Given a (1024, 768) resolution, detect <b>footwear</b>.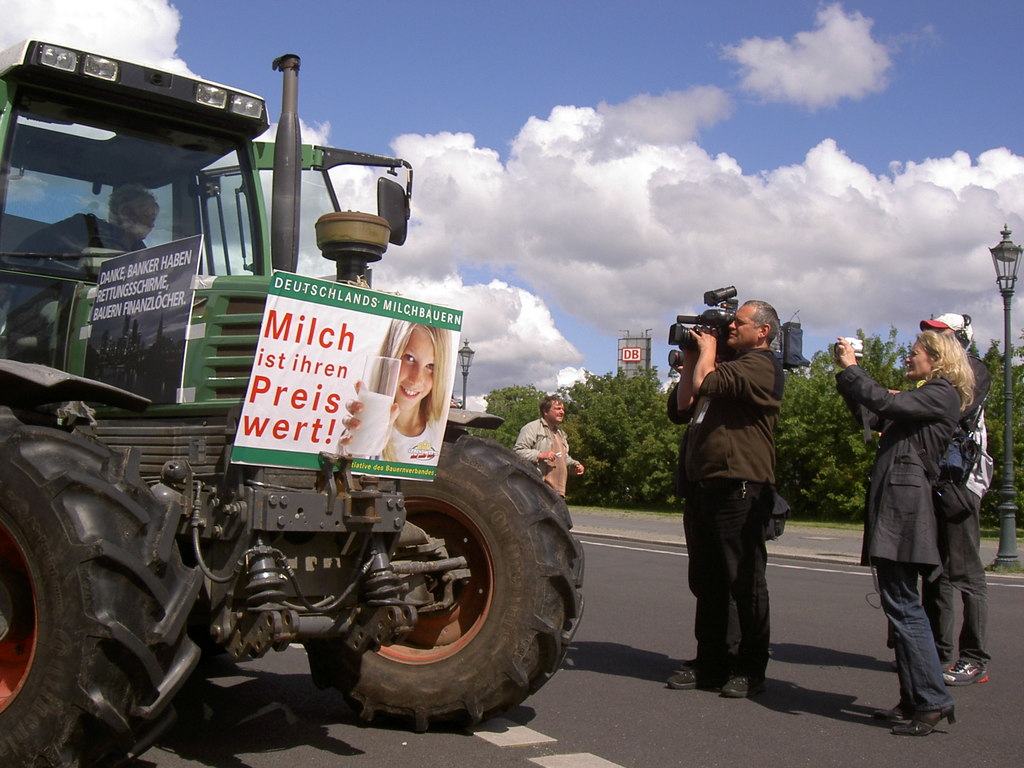
872/696/920/719.
